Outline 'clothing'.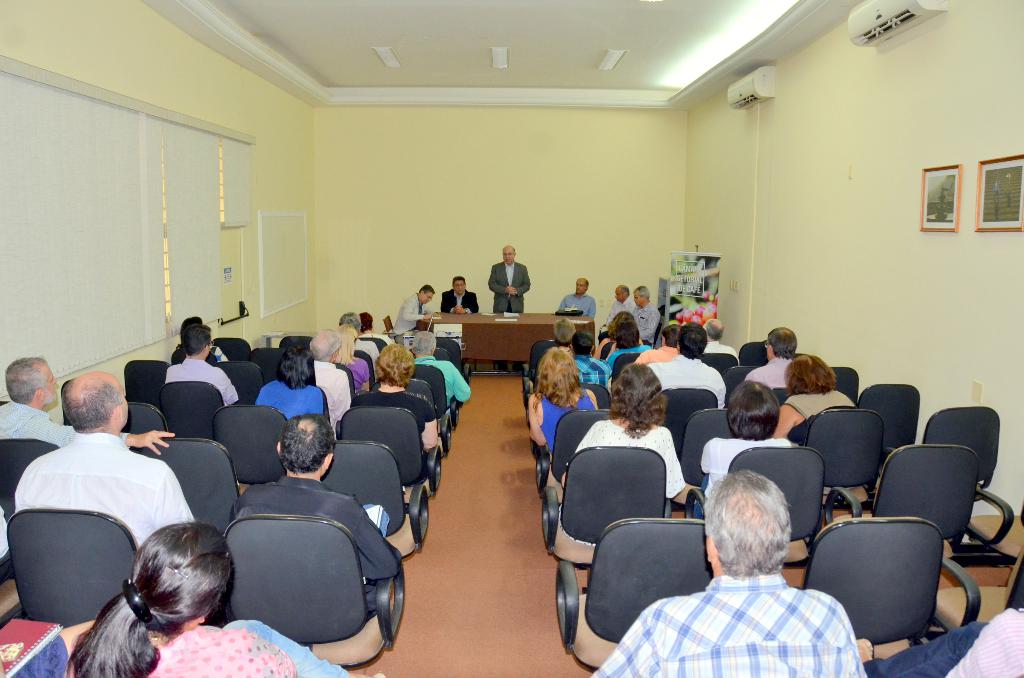
Outline: {"left": 591, "top": 567, "right": 868, "bottom": 677}.
